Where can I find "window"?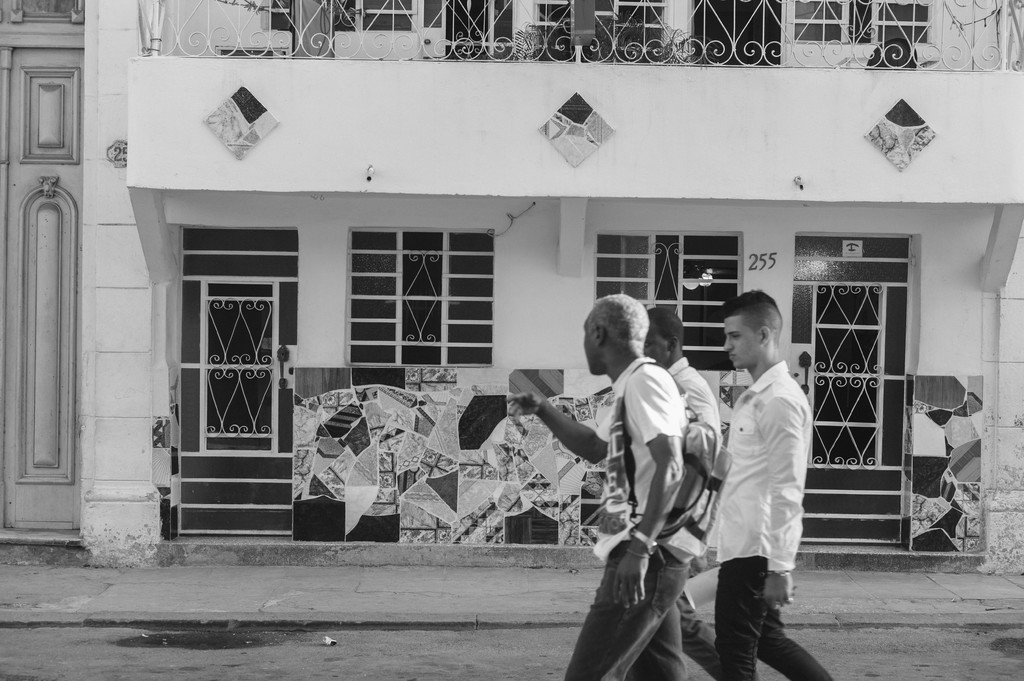
You can find it at <region>326, 226, 500, 365</region>.
